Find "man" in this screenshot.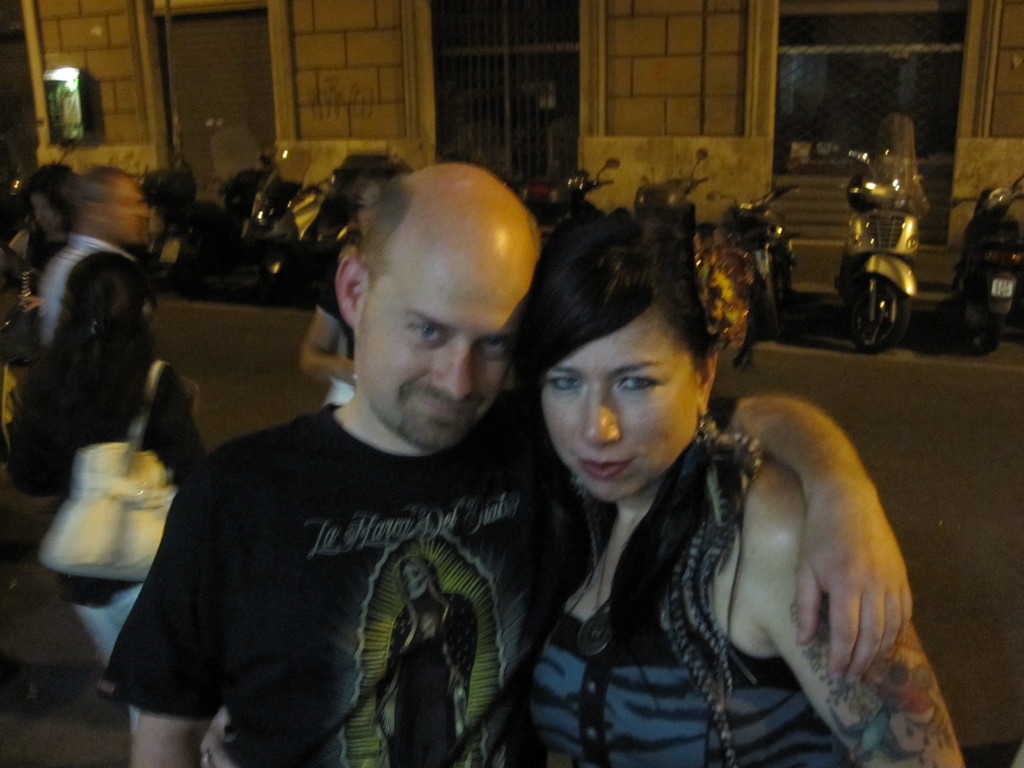
The bounding box for "man" is [34,159,142,340].
